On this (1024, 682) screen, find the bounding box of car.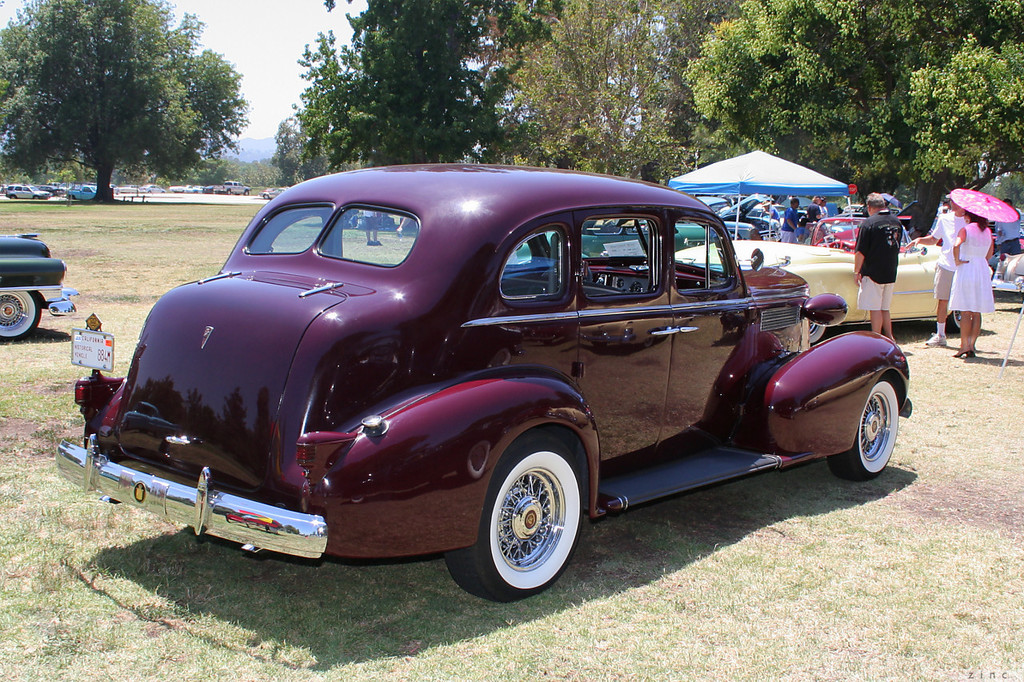
Bounding box: [left=0, top=233, right=80, bottom=341].
